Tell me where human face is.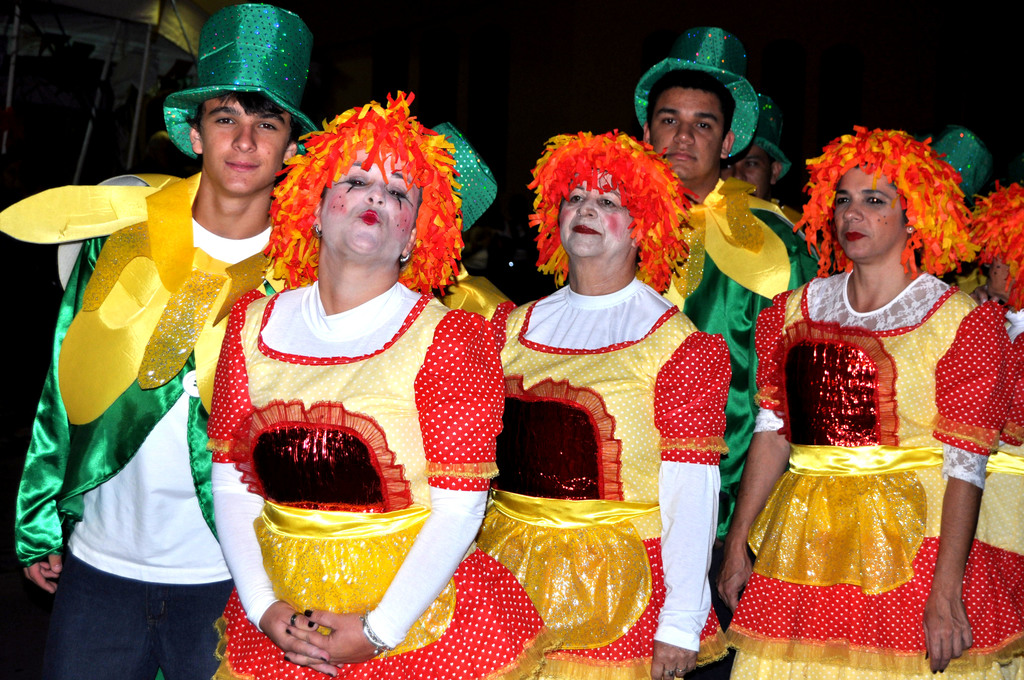
human face is at 558, 171, 632, 257.
